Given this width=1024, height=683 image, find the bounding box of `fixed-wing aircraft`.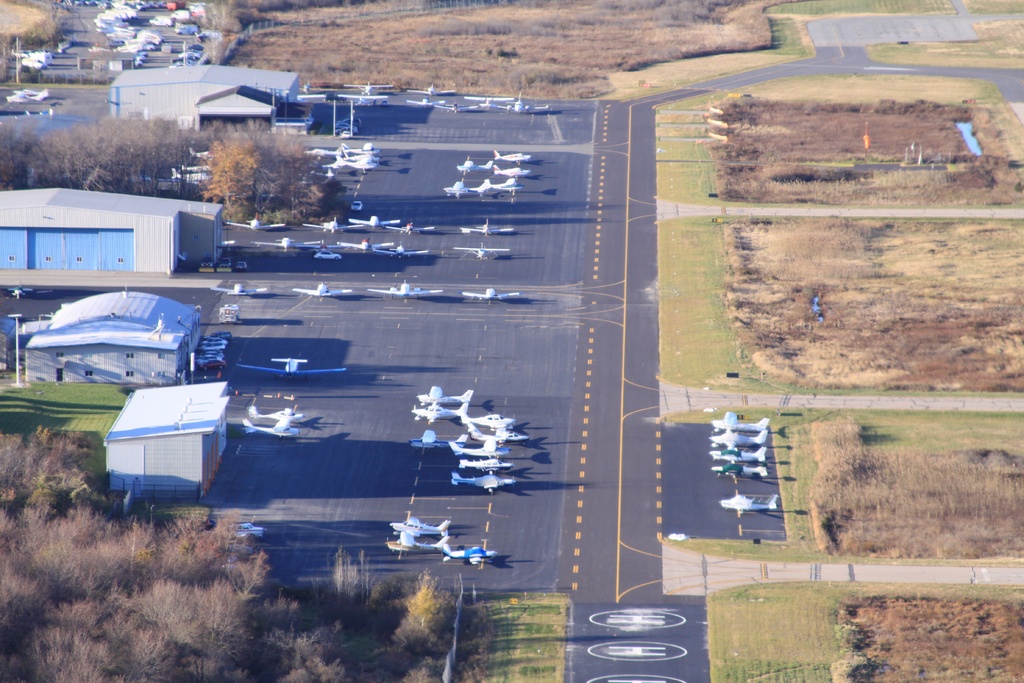
[237,352,350,377].
